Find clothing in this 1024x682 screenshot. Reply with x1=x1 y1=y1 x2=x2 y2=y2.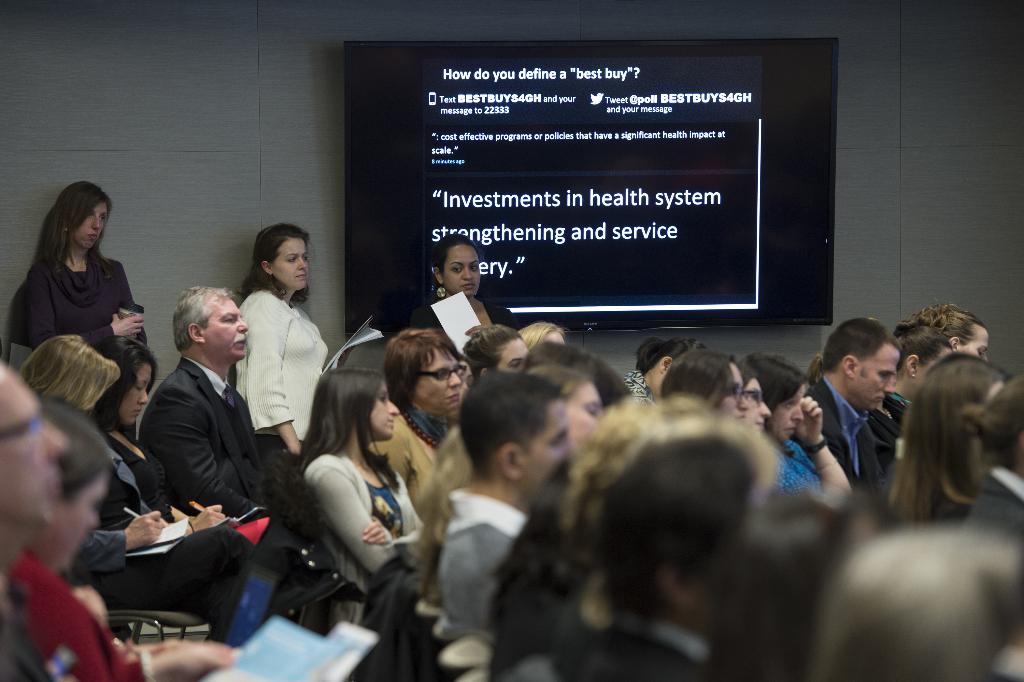
x1=13 y1=250 x2=150 y2=355.
